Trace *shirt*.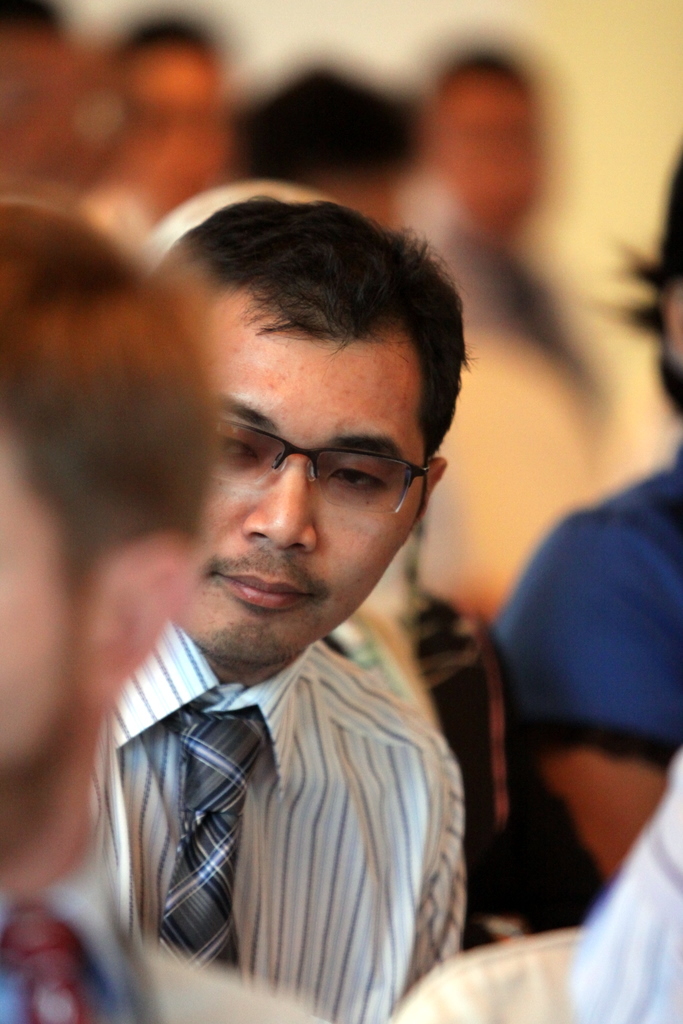
Traced to (562, 749, 682, 1023).
